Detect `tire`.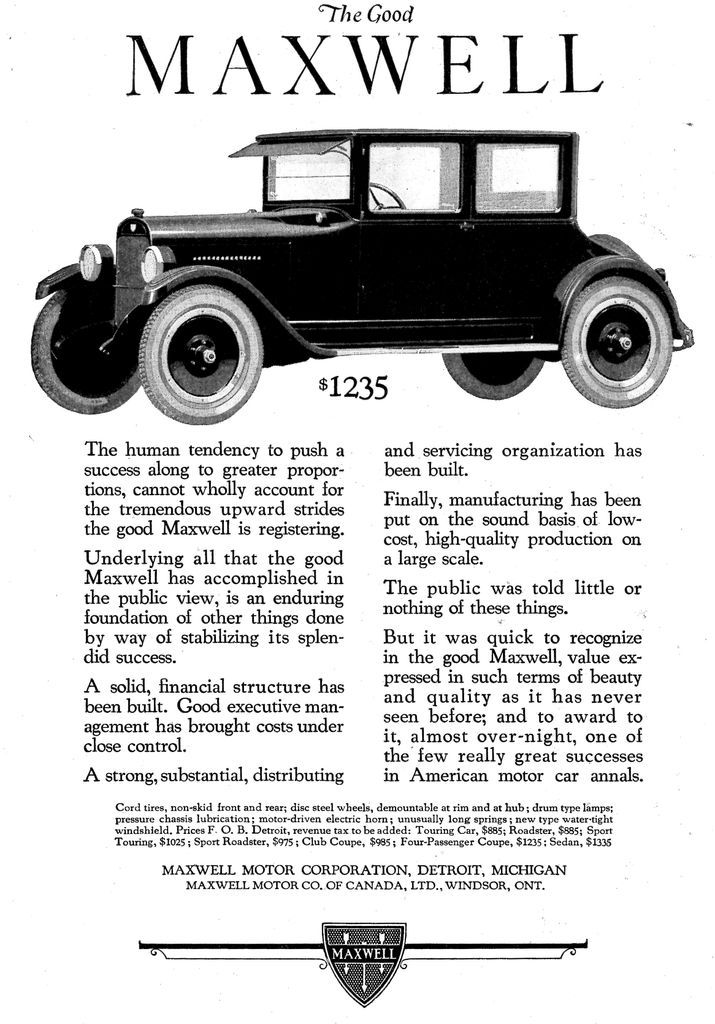
Detected at 590,231,650,264.
